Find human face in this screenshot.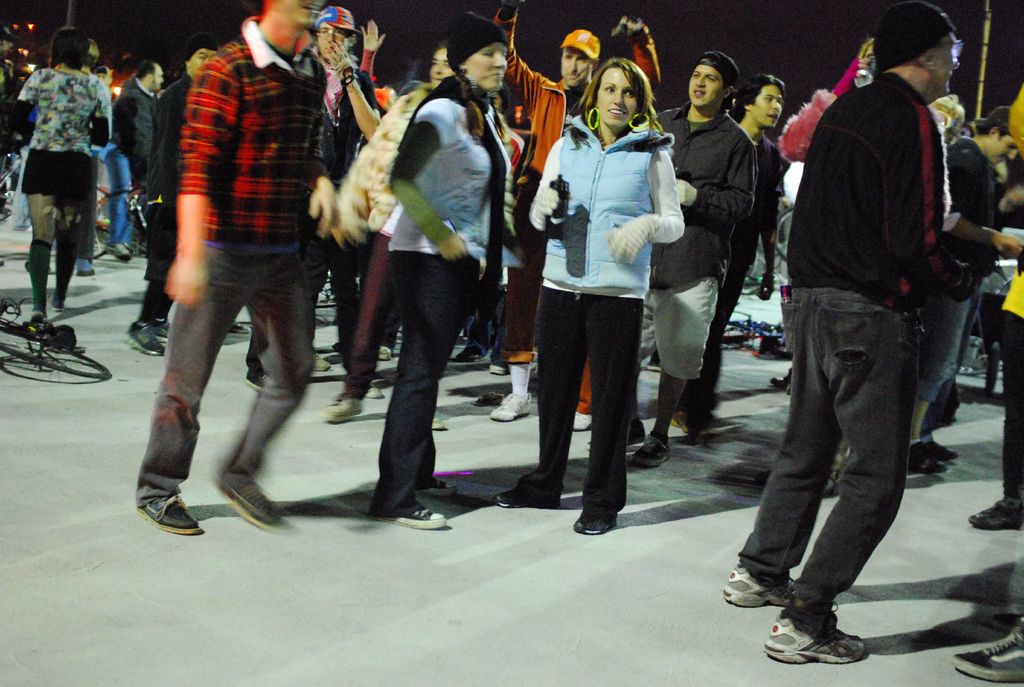
The bounding box for human face is x1=929 y1=35 x2=959 y2=96.
